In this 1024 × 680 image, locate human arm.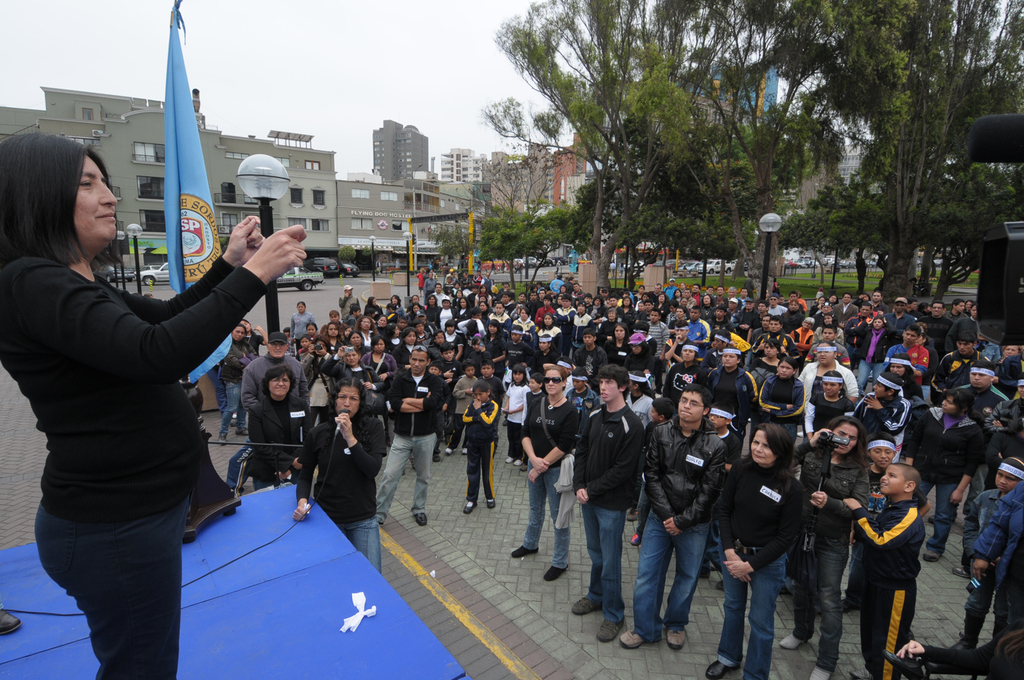
Bounding box: pyautogui.locateOnScreen(515, 412, 555, 474).
